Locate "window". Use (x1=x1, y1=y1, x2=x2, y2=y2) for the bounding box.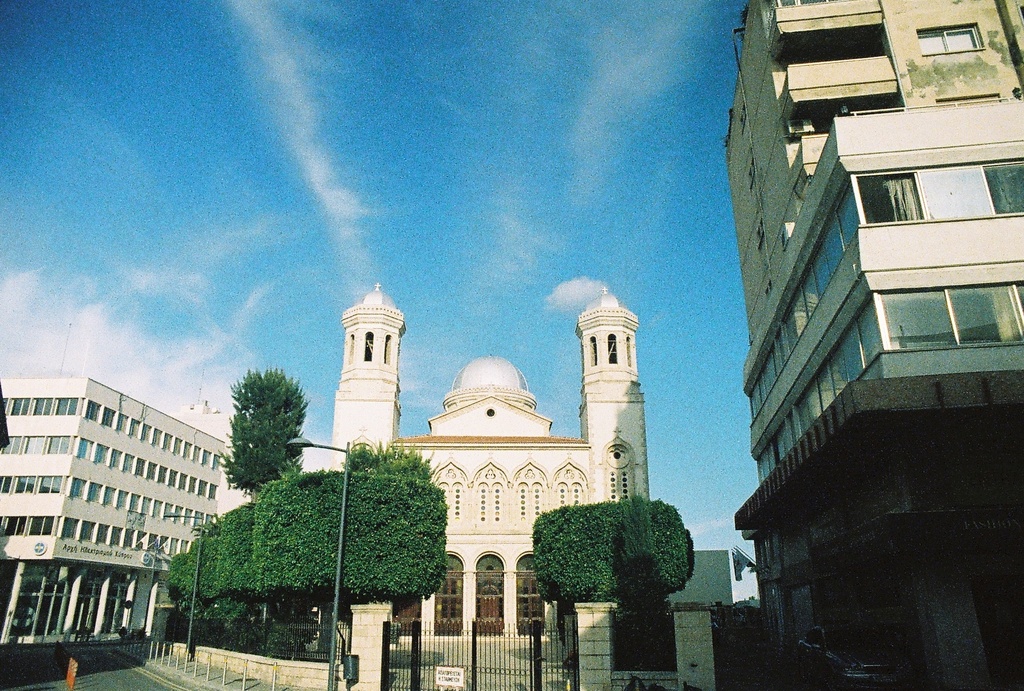
(x1=915, y1=25, x2=982, y2=54).
